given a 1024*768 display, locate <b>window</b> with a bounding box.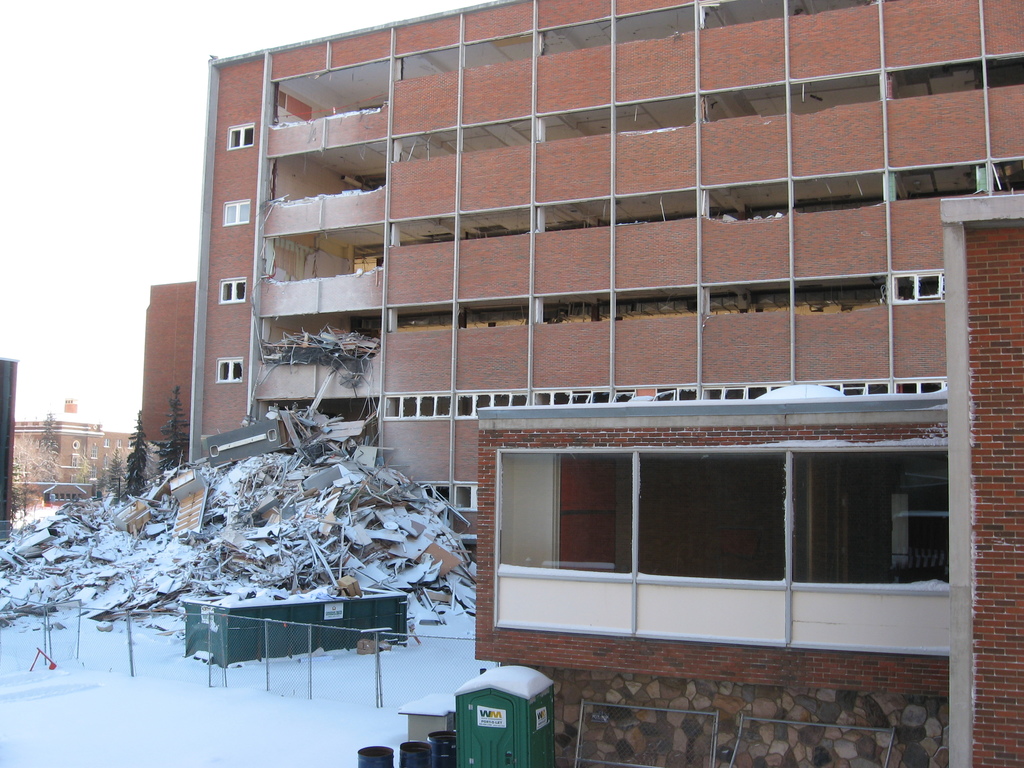
Located: 219/275/248/303.
